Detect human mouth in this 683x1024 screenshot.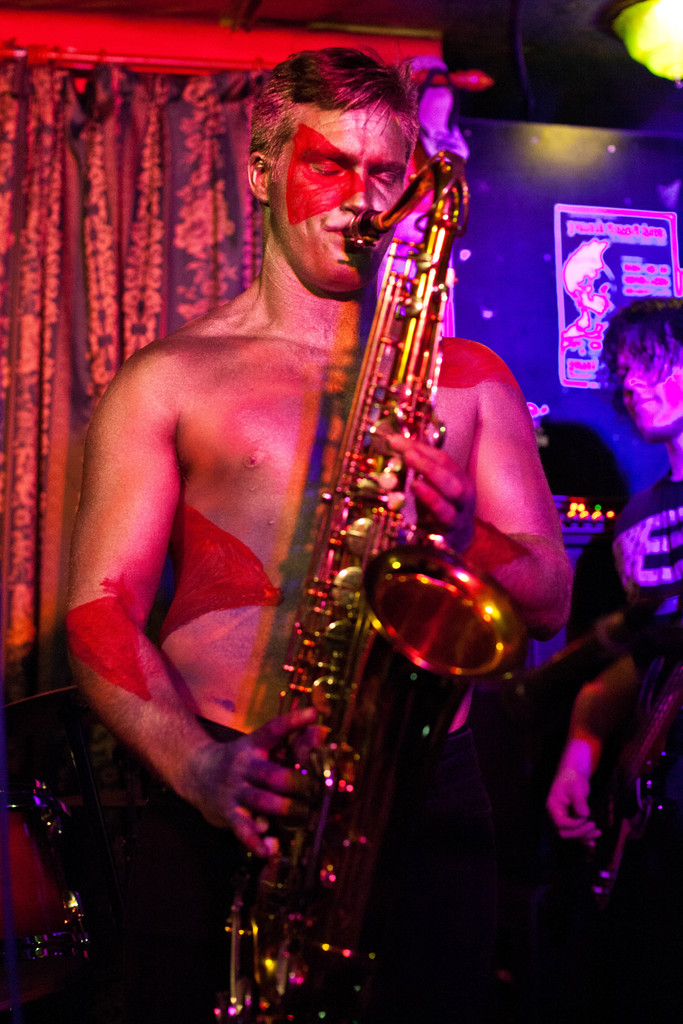
Detection: (625, 398, 659, 408).
